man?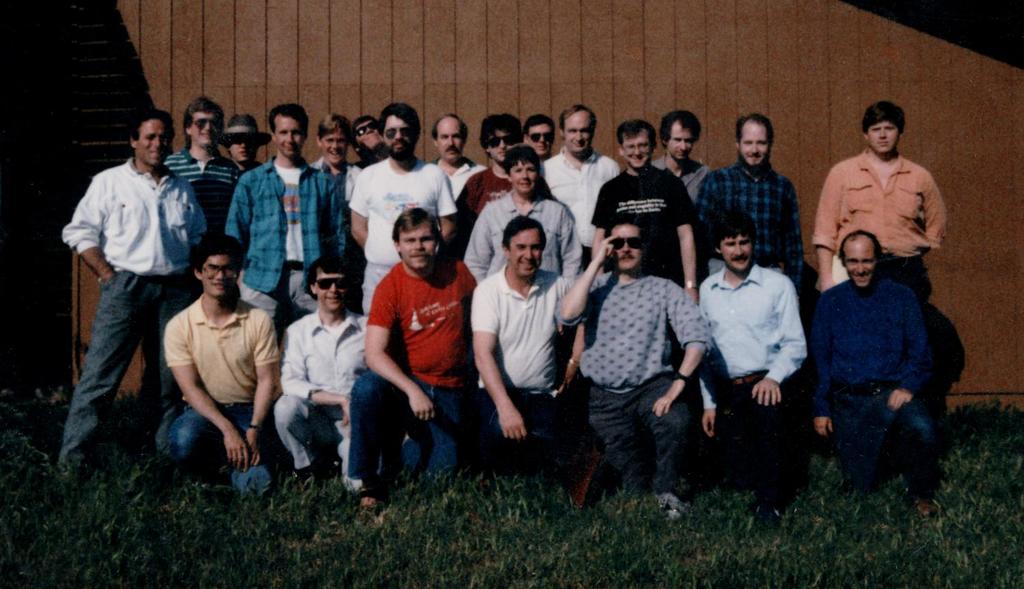
697/210/821/480
